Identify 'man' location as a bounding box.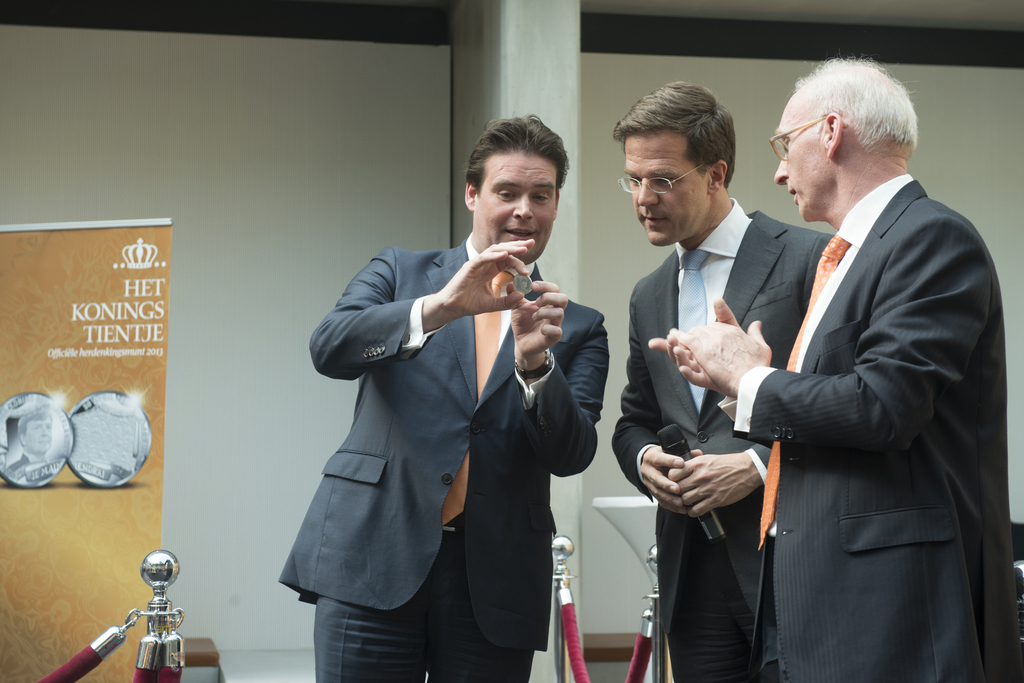
(276, 110, 612, 682).
